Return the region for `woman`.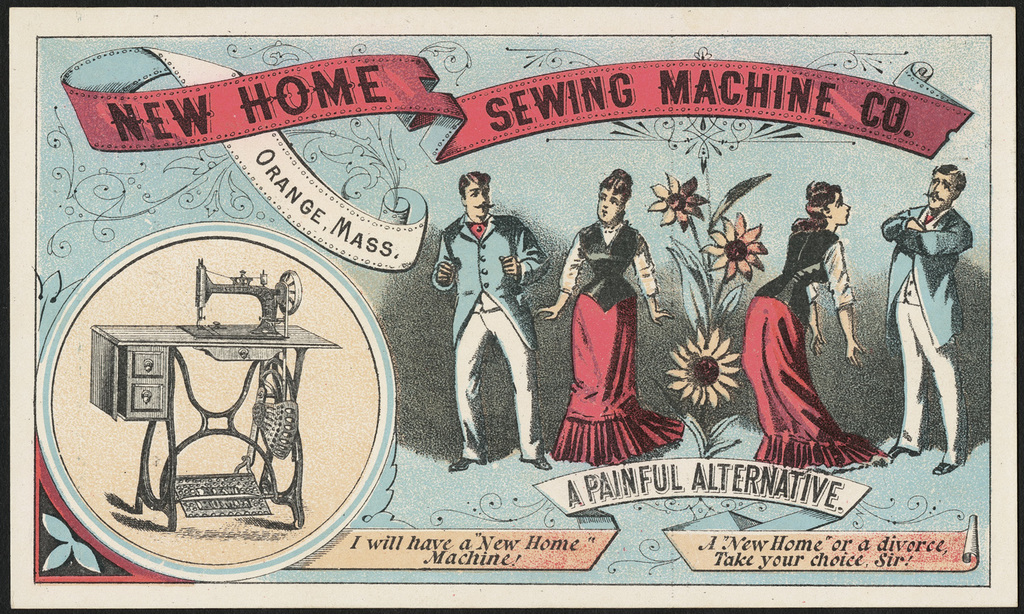
[735, 183, 878, 484].
